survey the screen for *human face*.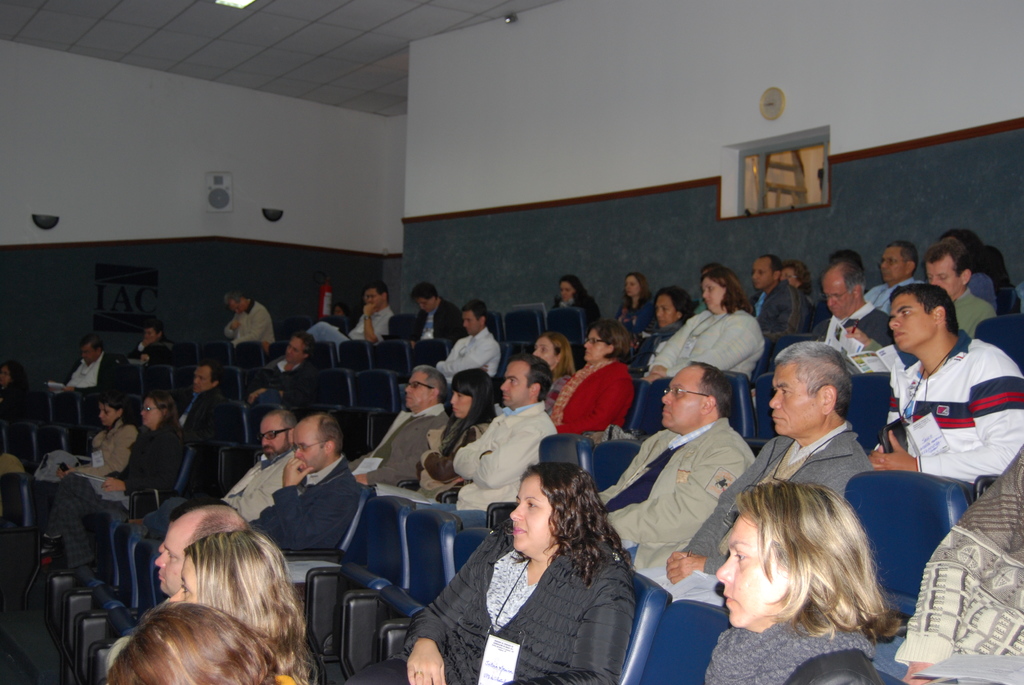
Survey found: bbox=[703, 279, 721, 310].
